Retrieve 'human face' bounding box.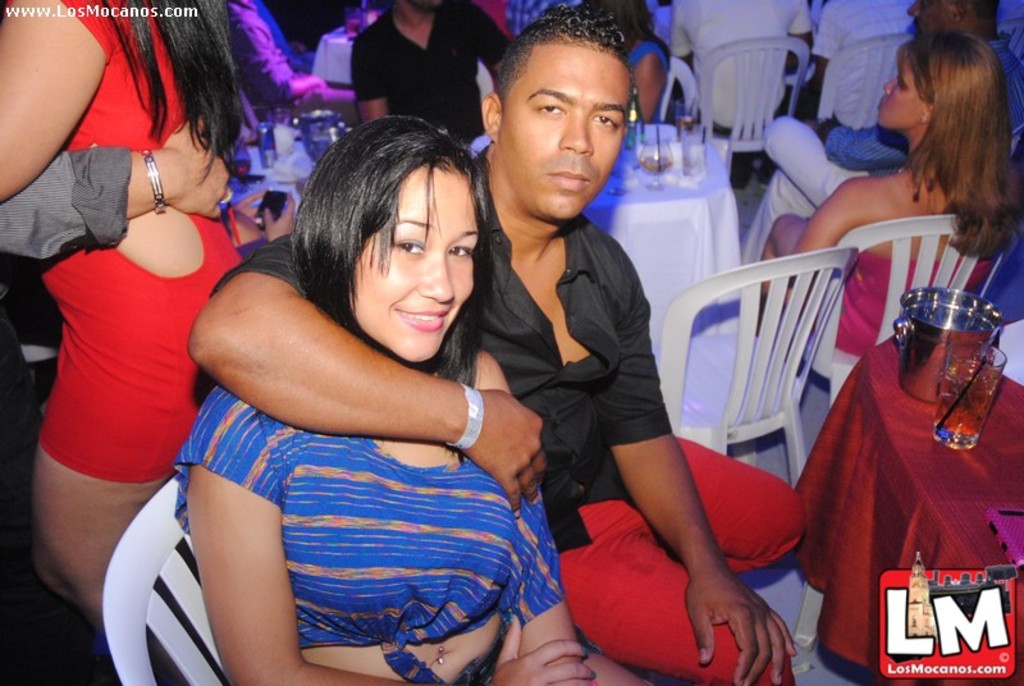
Bounding box: rect(343, 160, 480, 367).
